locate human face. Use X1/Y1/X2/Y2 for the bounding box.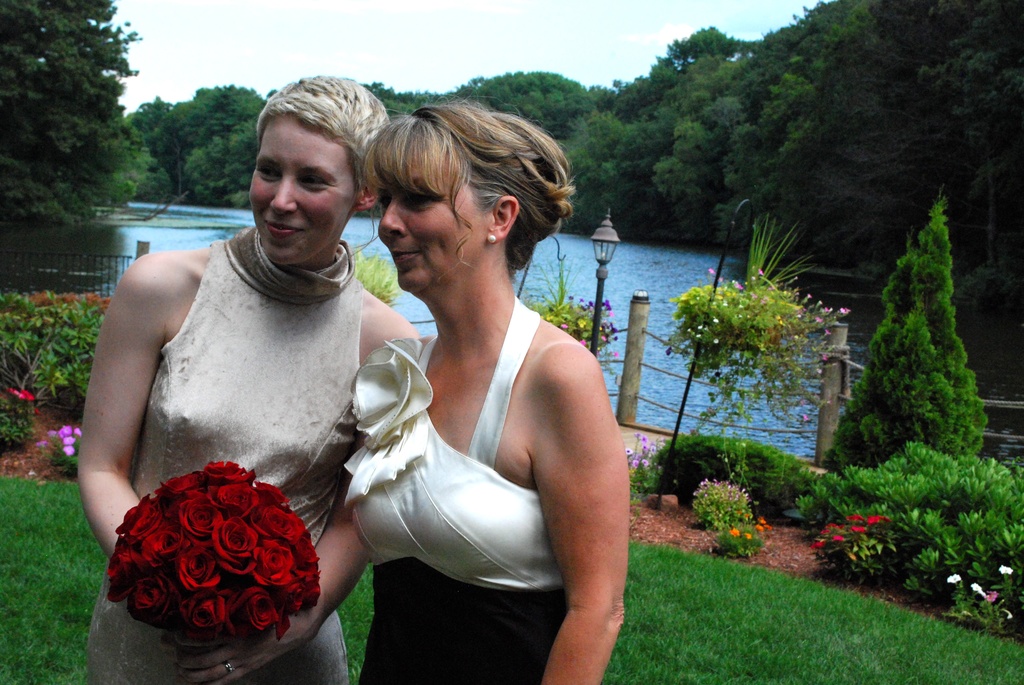
370/160/492/284.
